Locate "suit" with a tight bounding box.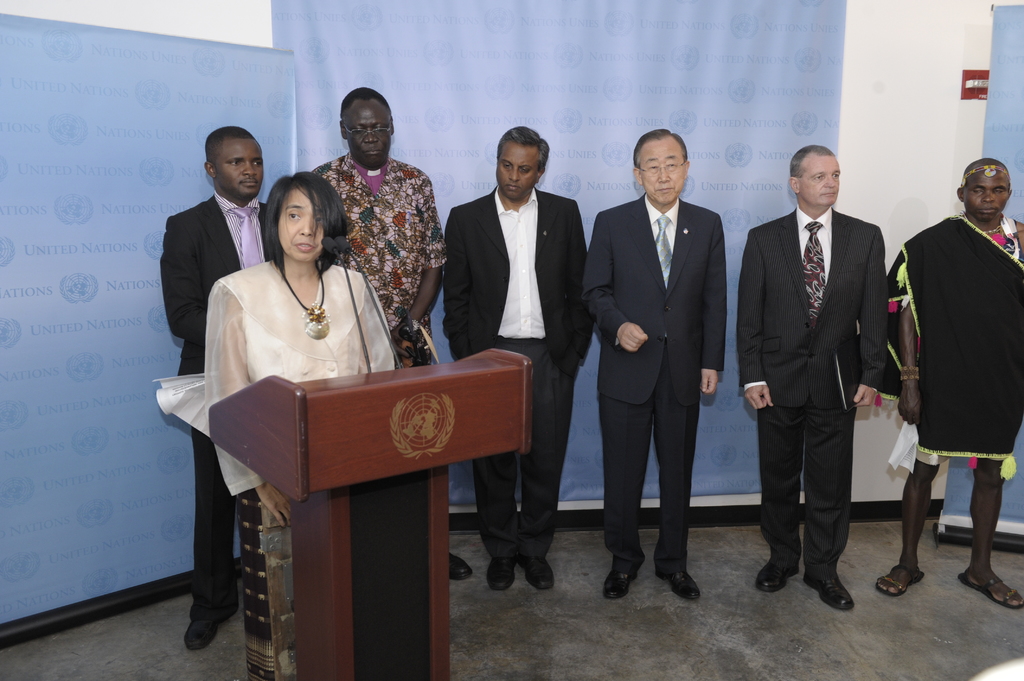
[x1=749, y1=145, x2=902, y2=601].
